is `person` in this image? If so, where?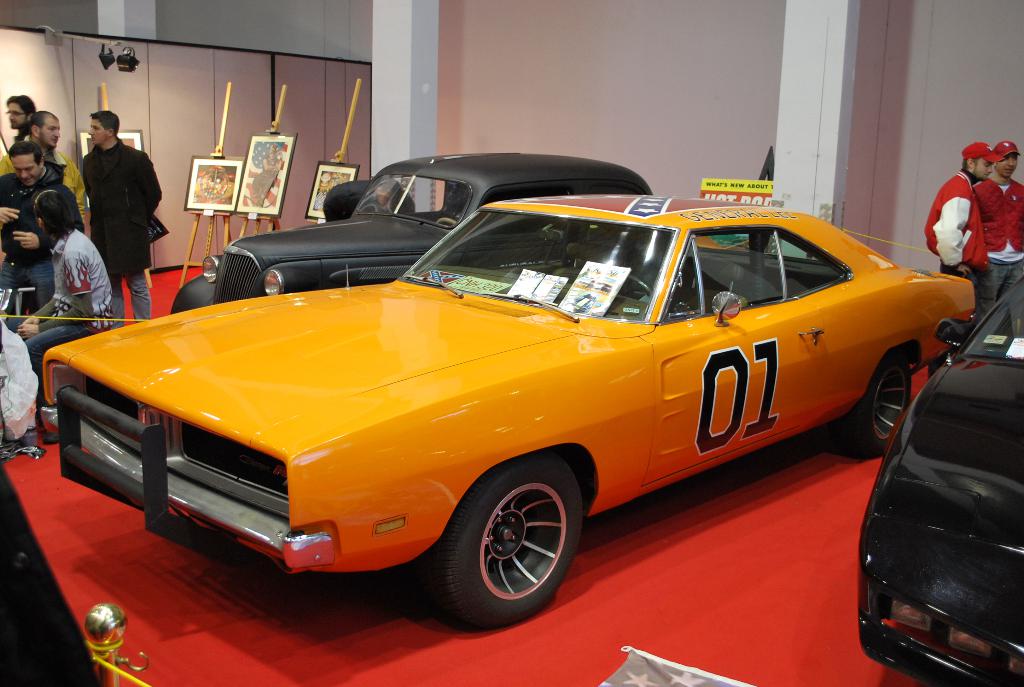
Yes, at rect(977, 142, 1023, 285).
